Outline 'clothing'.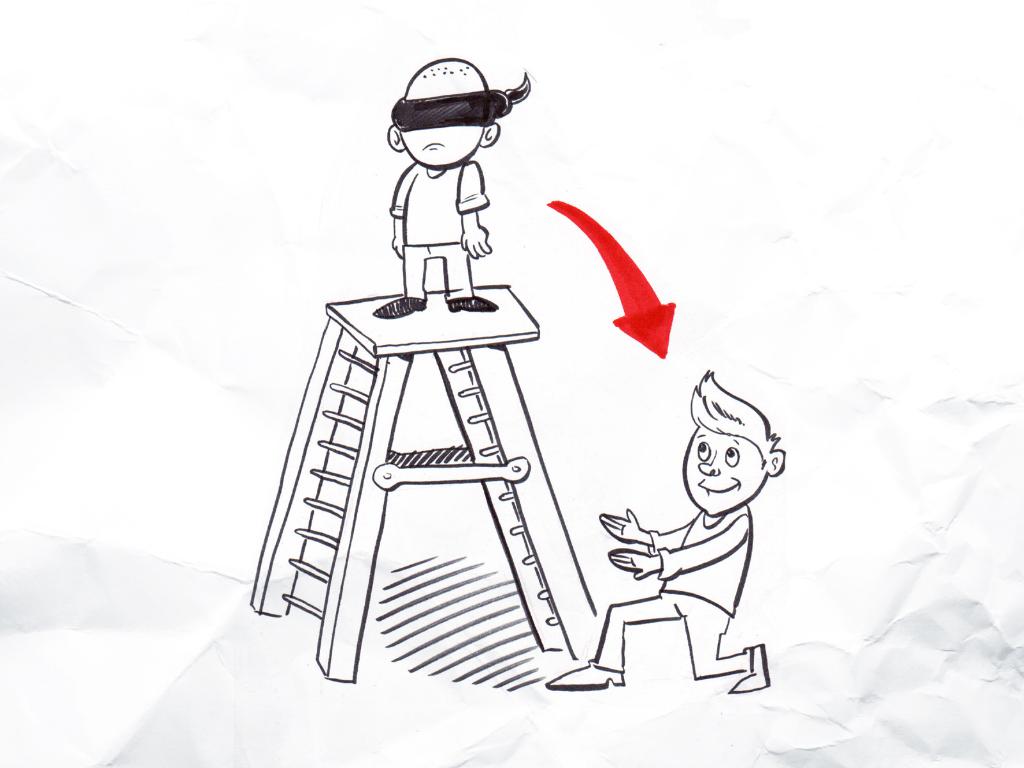
Outline: [395,158,483,291].
